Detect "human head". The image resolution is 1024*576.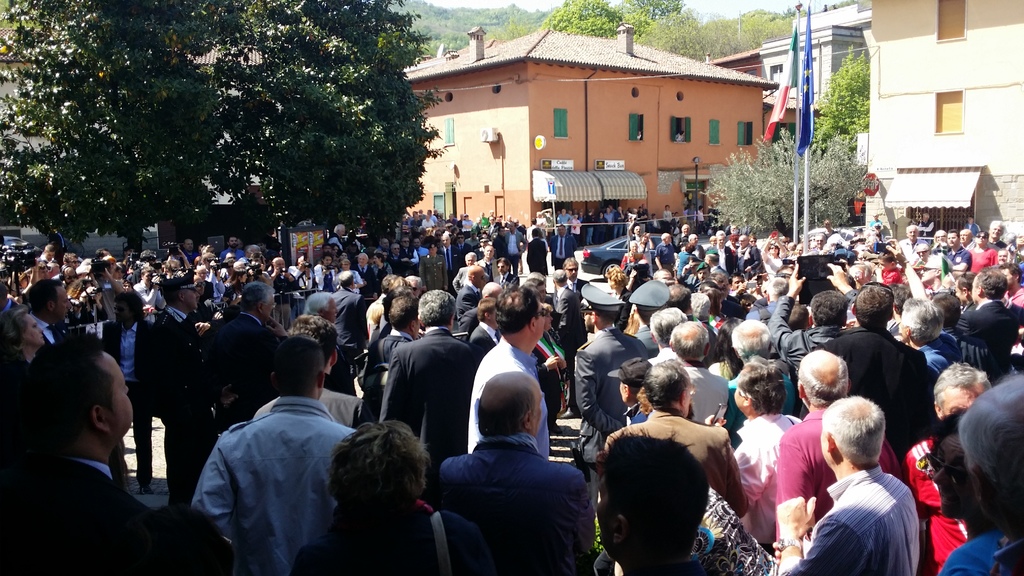
BBox(698, 283, 723, 298).
